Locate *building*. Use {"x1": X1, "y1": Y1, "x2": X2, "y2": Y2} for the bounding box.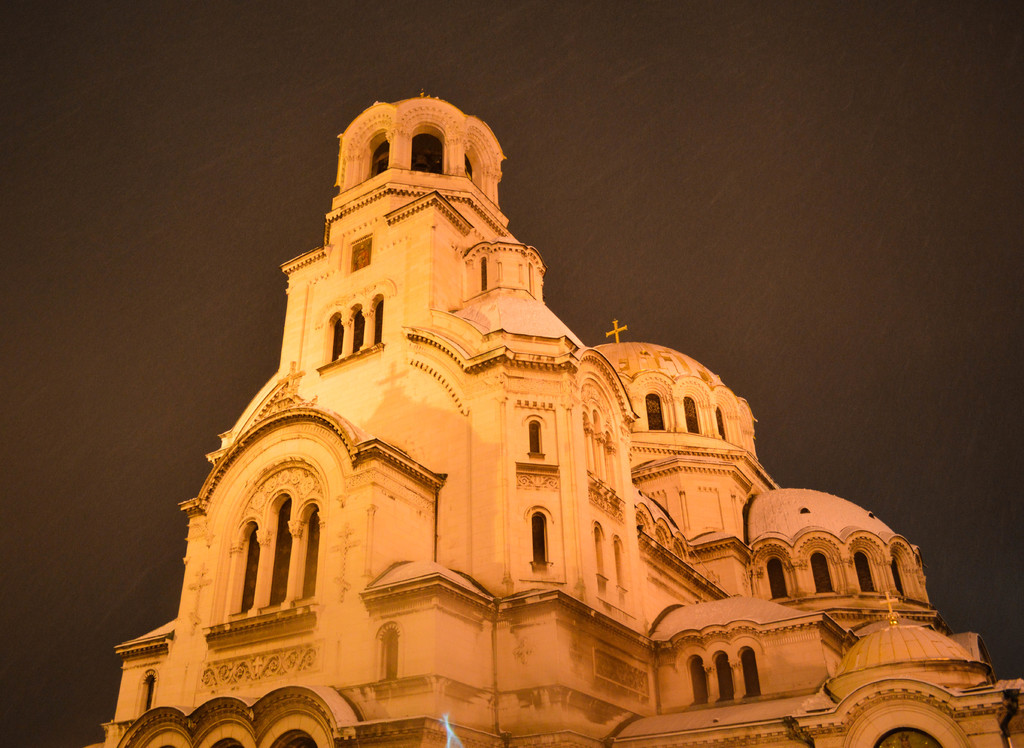
{"x1": 81, "y1": 95, "x2": 1023, "y2": 747}.
